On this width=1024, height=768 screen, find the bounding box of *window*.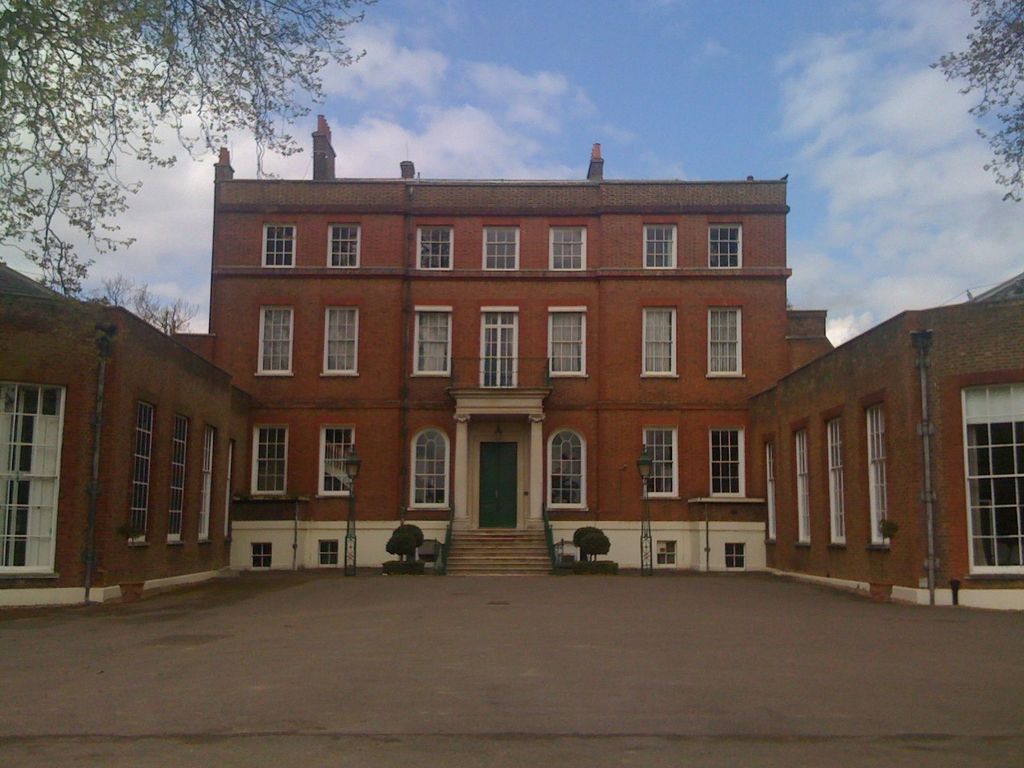
Bounding box: [left=318, top=422, right=354, bottom=496].
